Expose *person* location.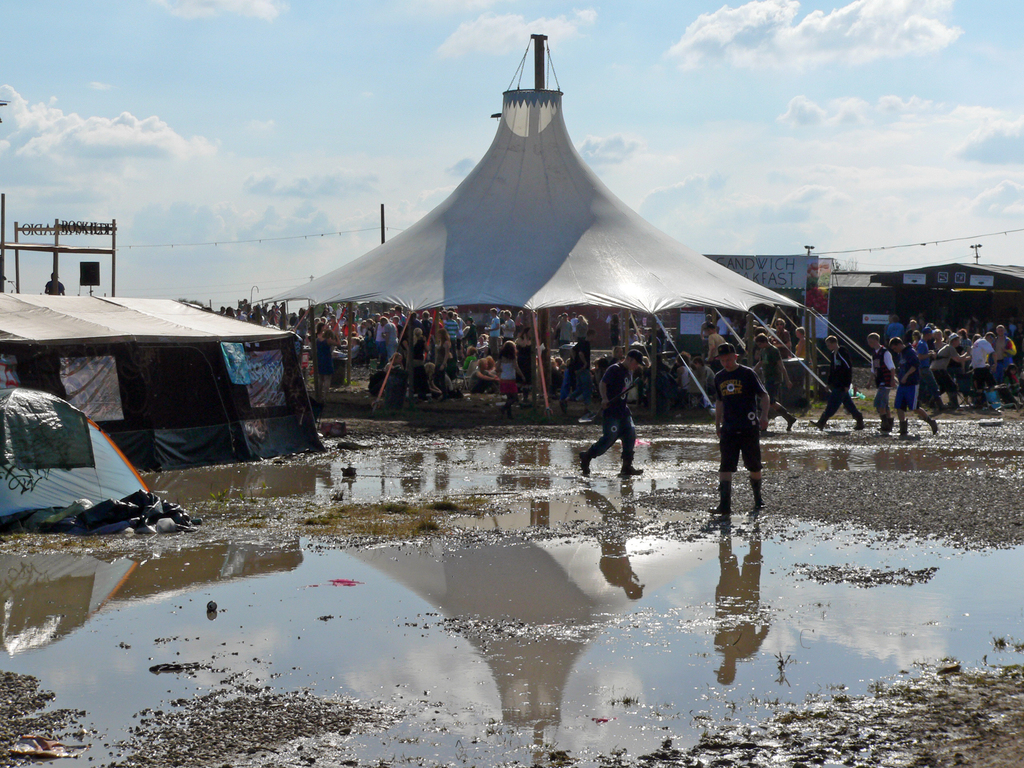
Exposed at x1=895, y1=338, x2=936, y2=433.
